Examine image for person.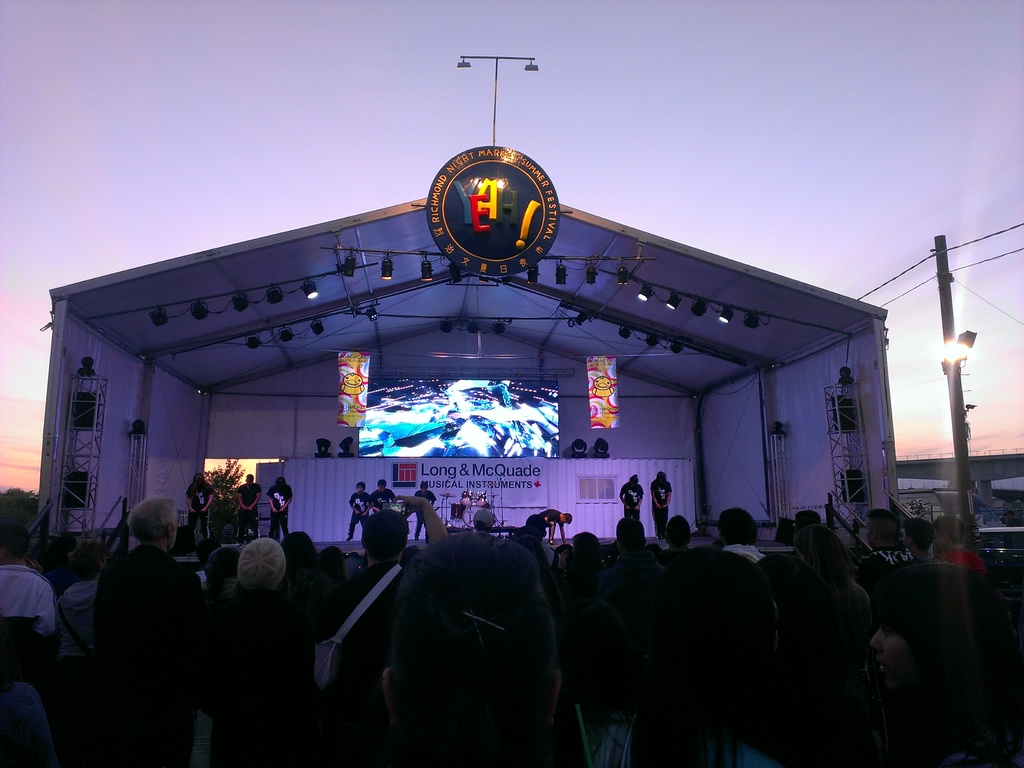
Examination result: (left=0, top=522, right=58, bottom=653).
